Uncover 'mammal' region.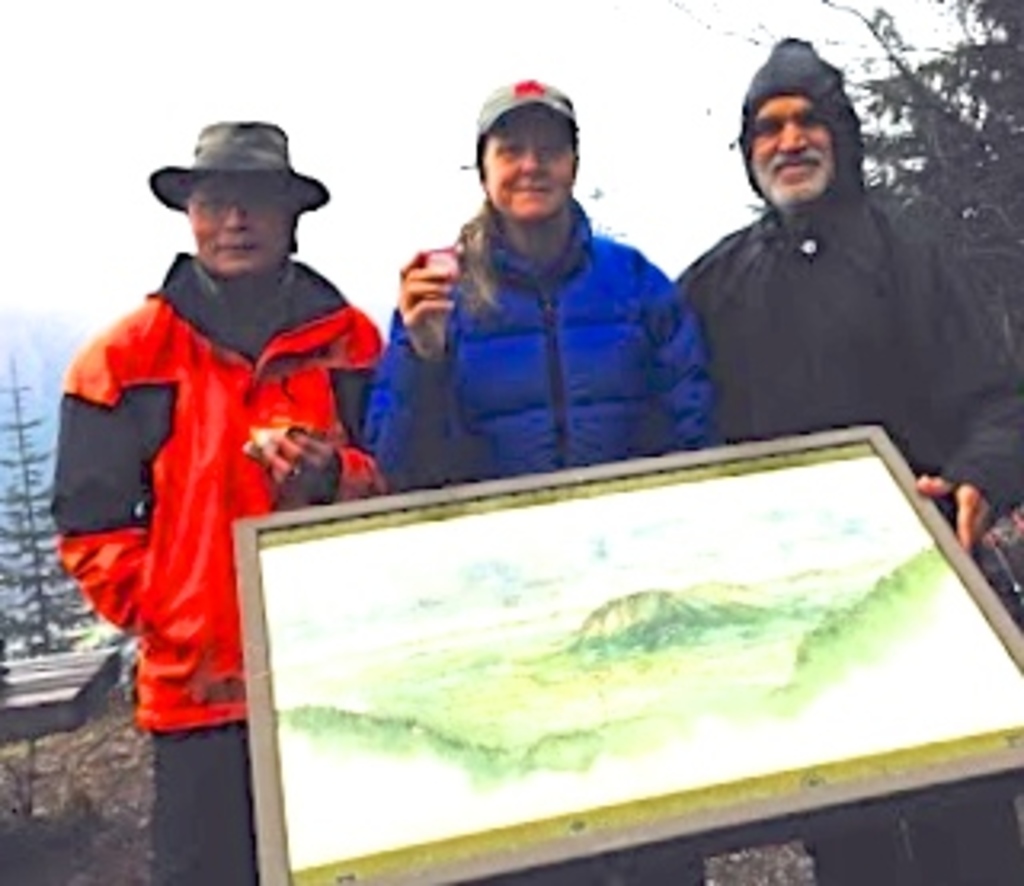
Uncovered: x1=365 y1=77 x2=710 y2=883.
